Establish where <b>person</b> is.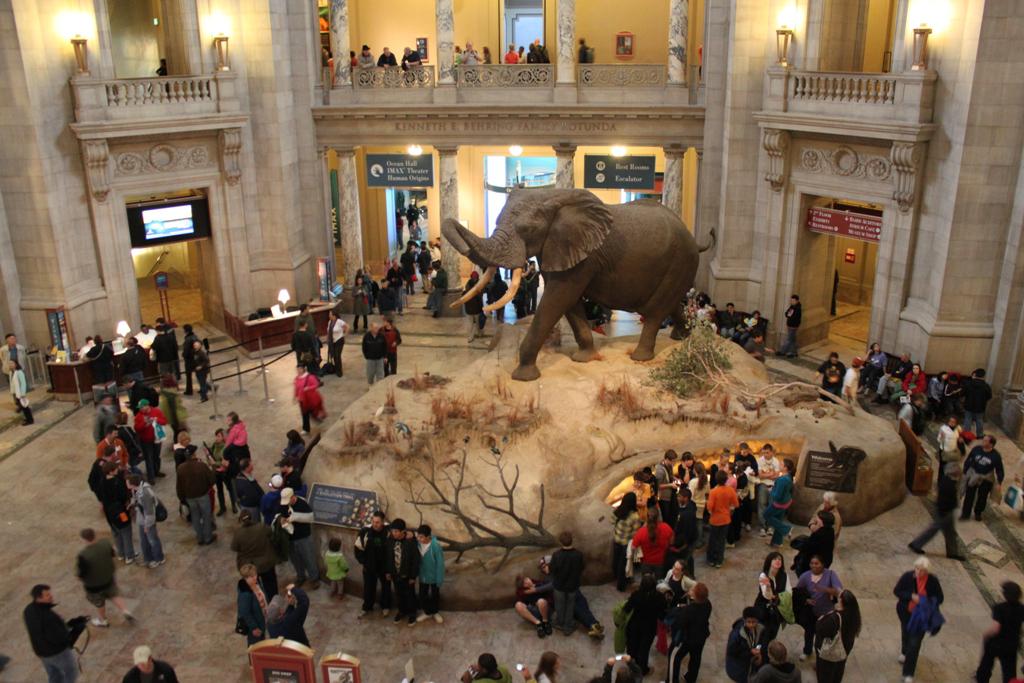
Established at region(324, 536, 352, 596).
